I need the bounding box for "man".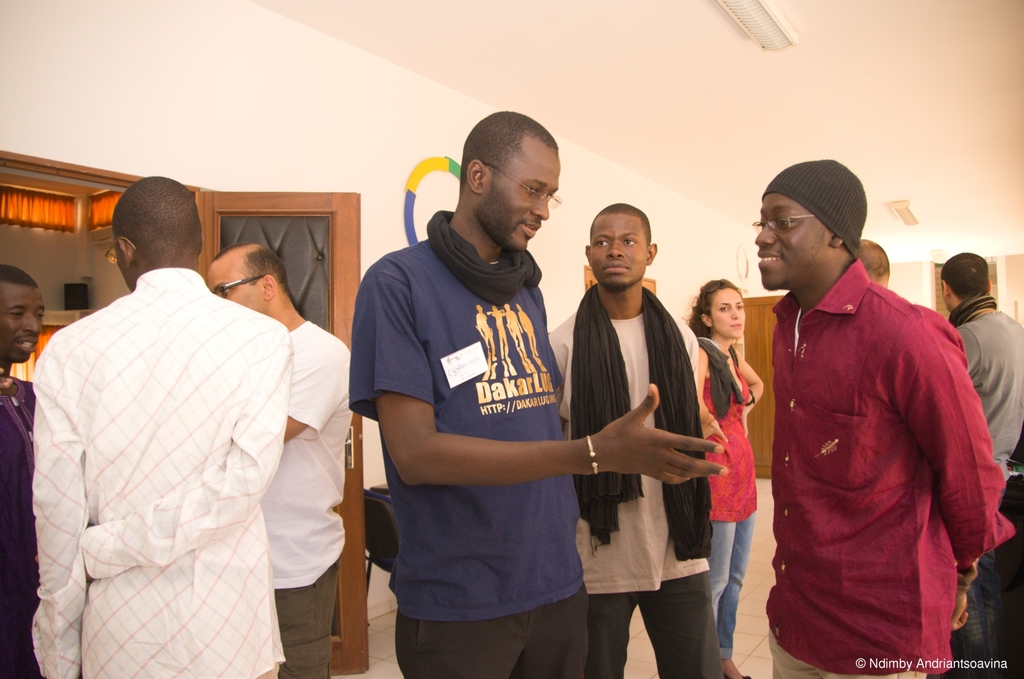
Here it is: locate(517, 206, 744, 678).
